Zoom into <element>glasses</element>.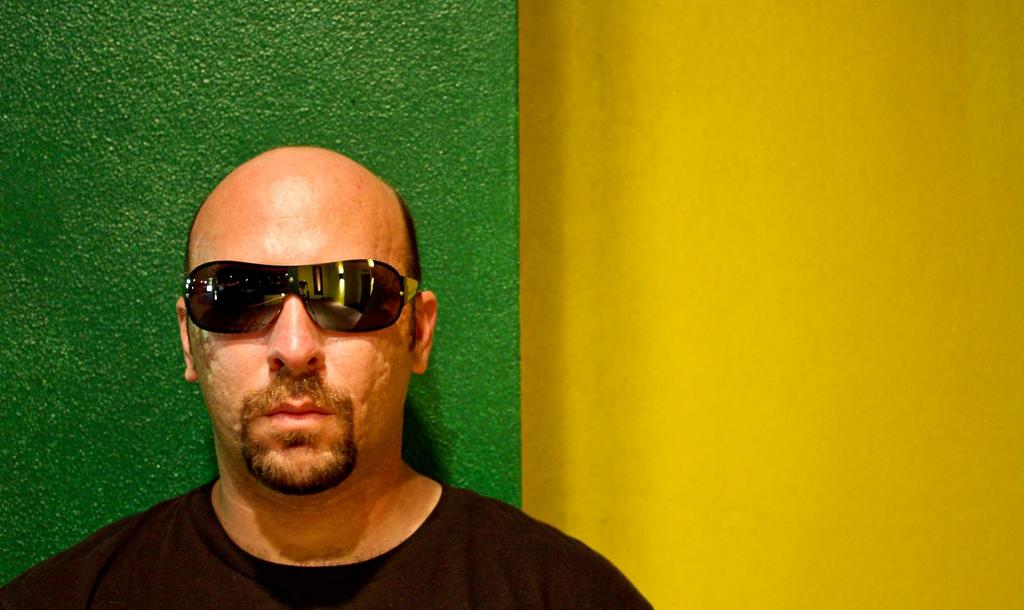
Zoom target: bbox=(185, 259, 431, 337).
